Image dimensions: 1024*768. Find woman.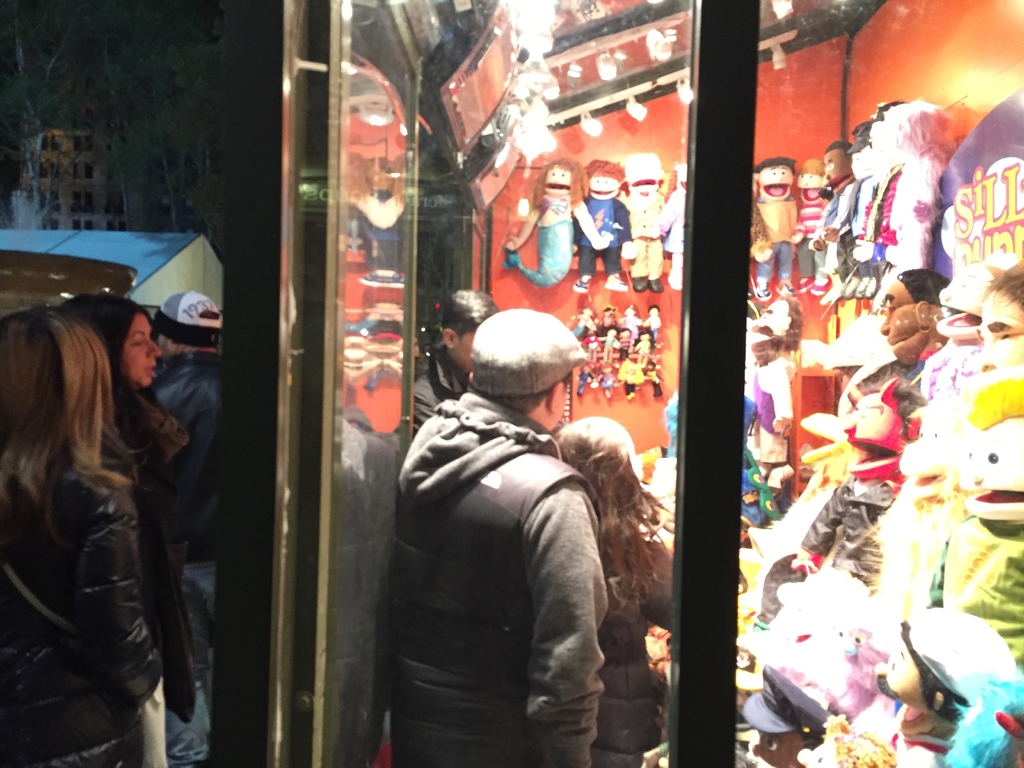
box(0, 298, 153, 767).
